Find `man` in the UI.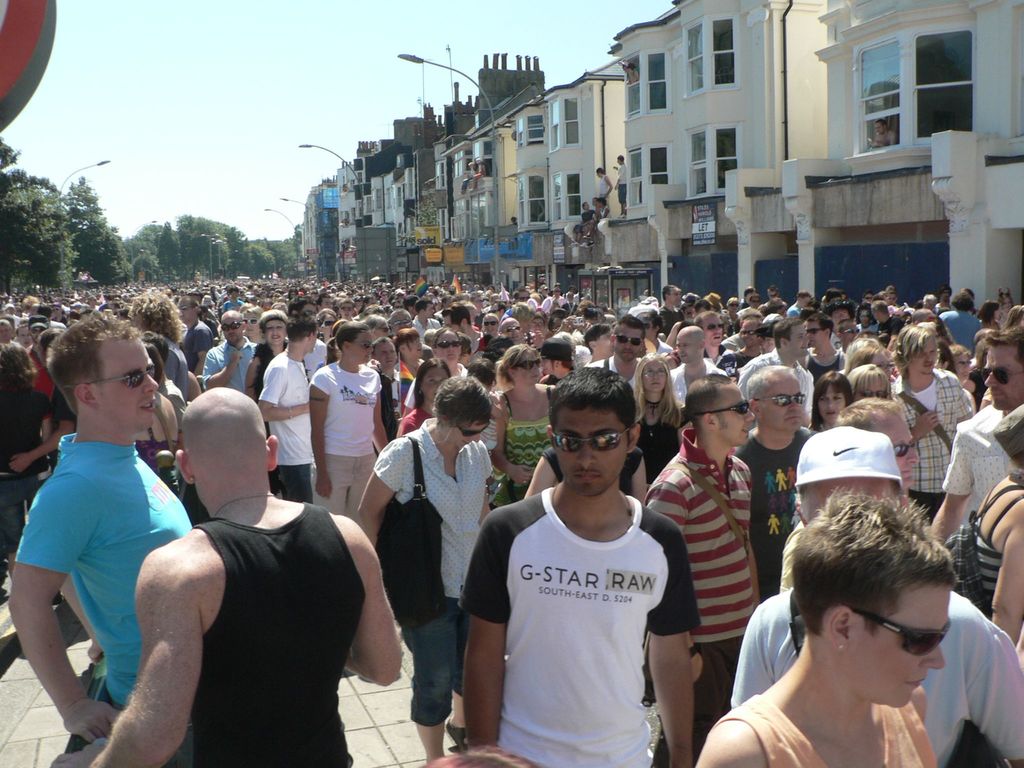
UI element at crop(865, 116, 899, 149).
